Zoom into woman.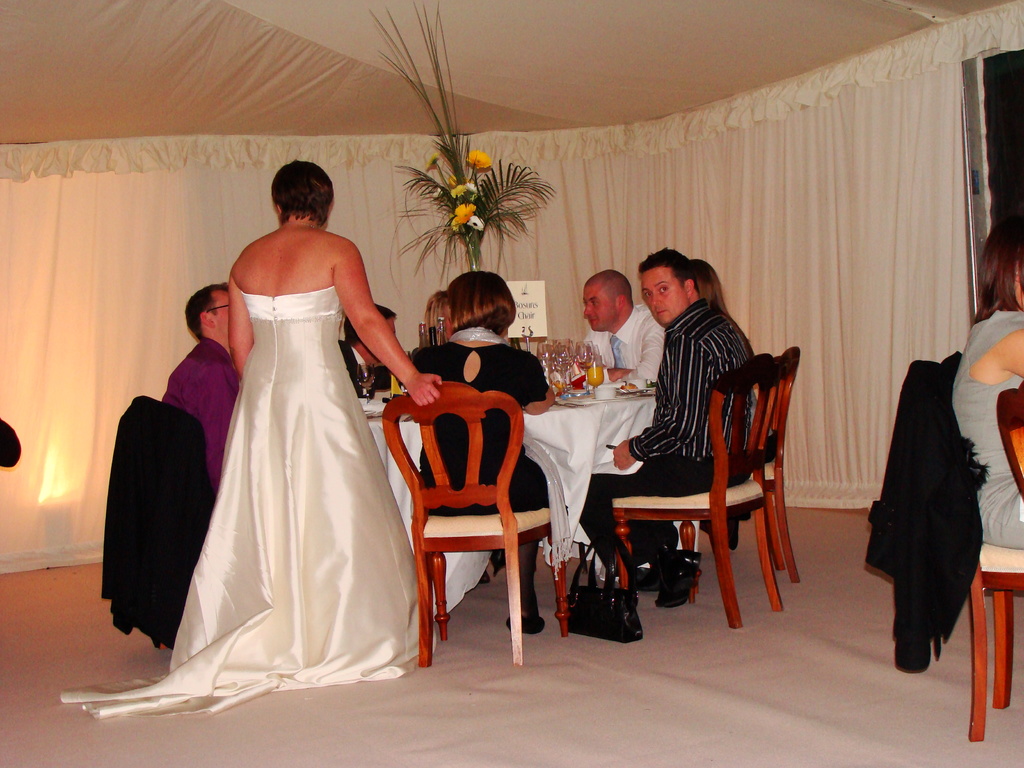
Zoom target: l=423, t=283, r=454, b=346.
